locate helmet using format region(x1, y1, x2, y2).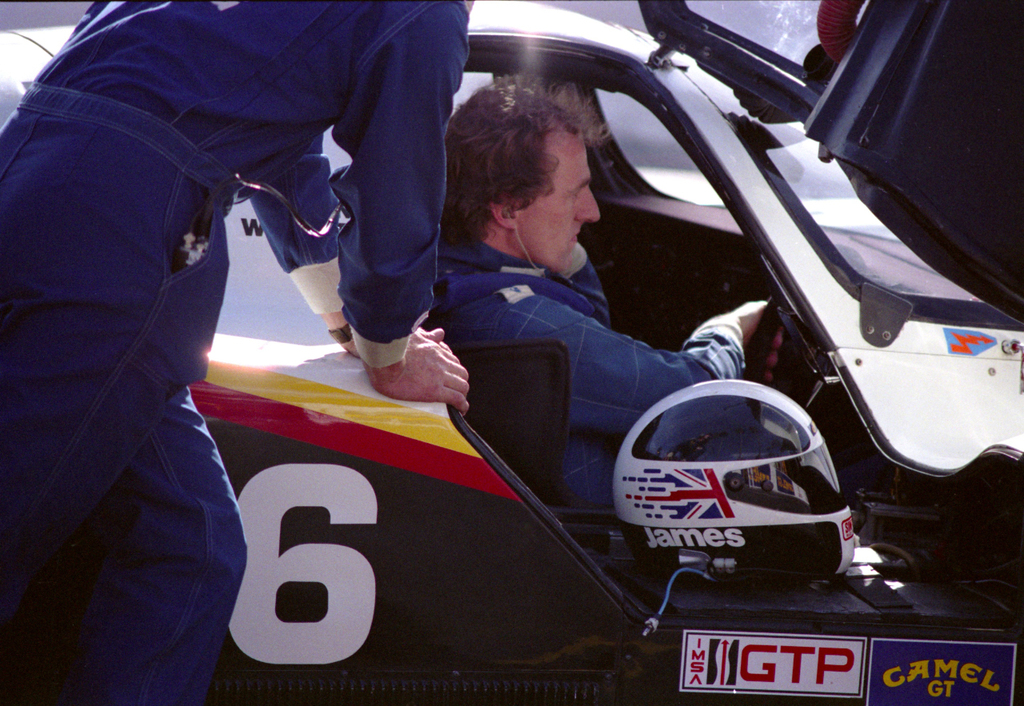
region(608, 377, 854, 587).
